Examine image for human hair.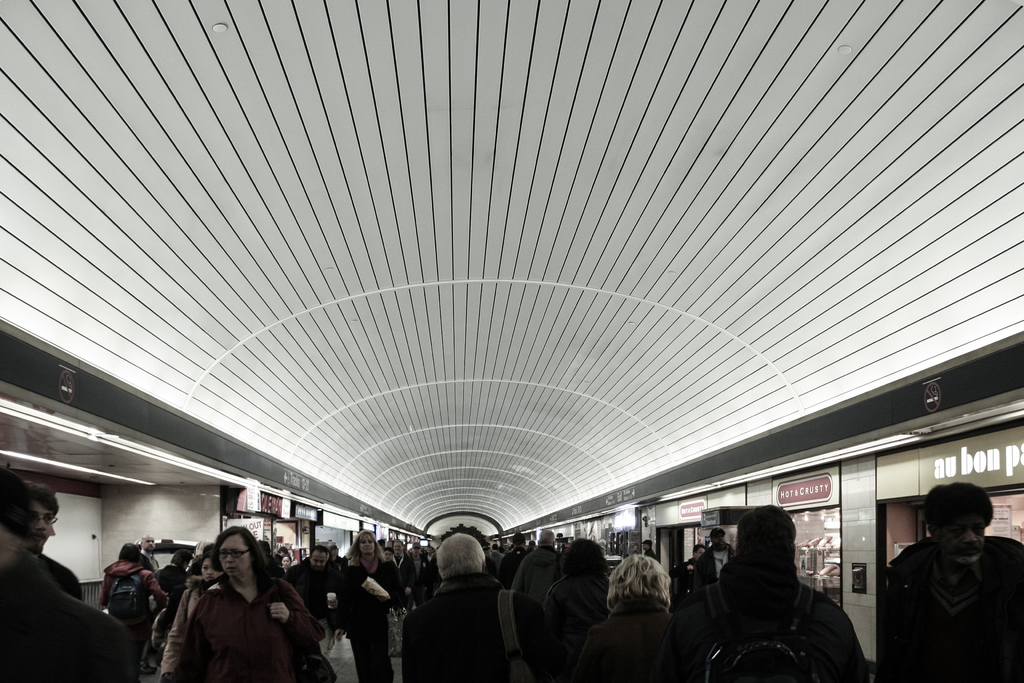
Examination result: bbox=(438, 533, 484, 577).
